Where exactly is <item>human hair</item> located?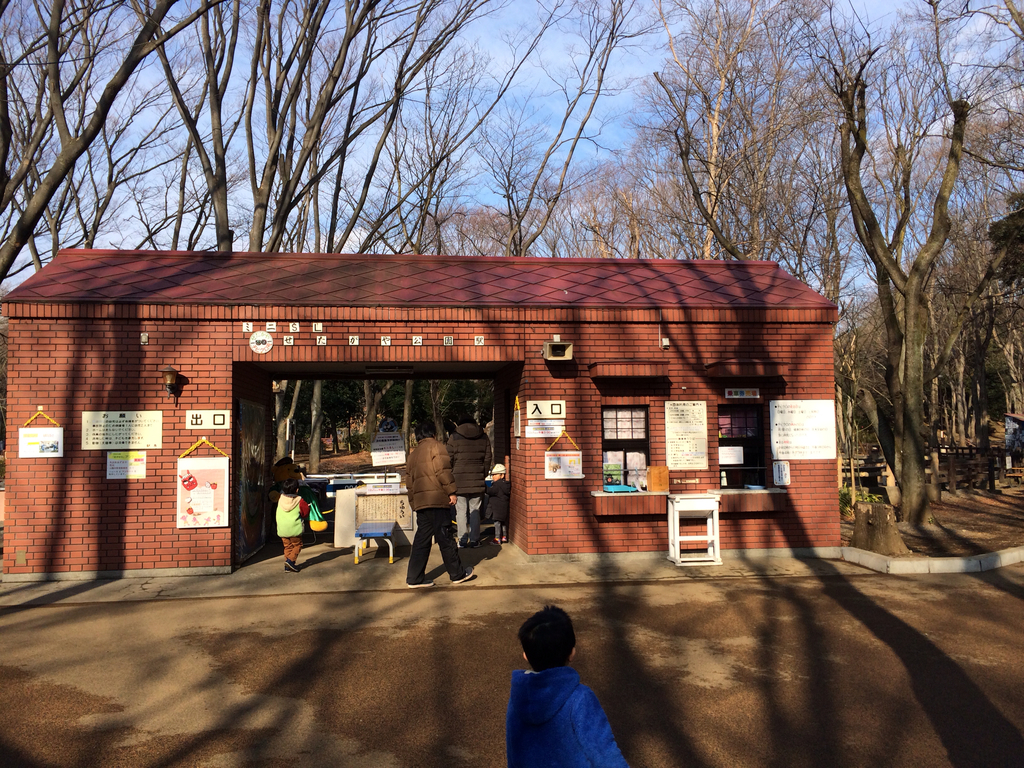
Its bounding box is detection(414, 418, 436, 440).
